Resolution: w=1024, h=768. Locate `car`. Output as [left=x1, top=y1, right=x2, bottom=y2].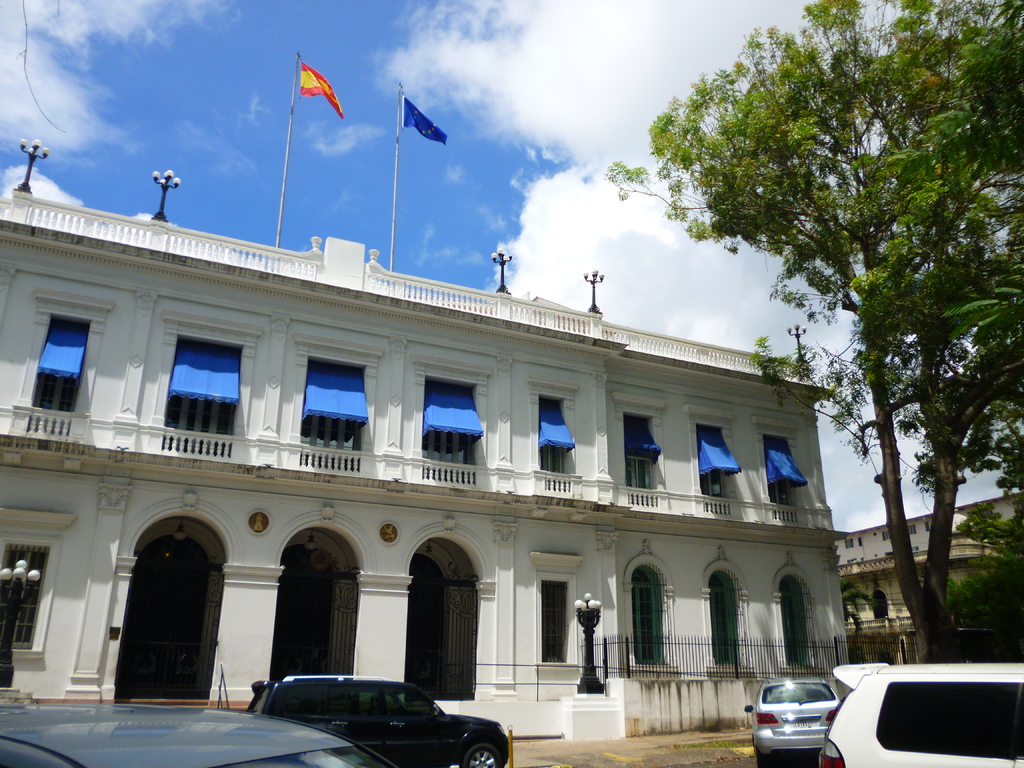
[left=248, top=674, right=506, bottom=767].
